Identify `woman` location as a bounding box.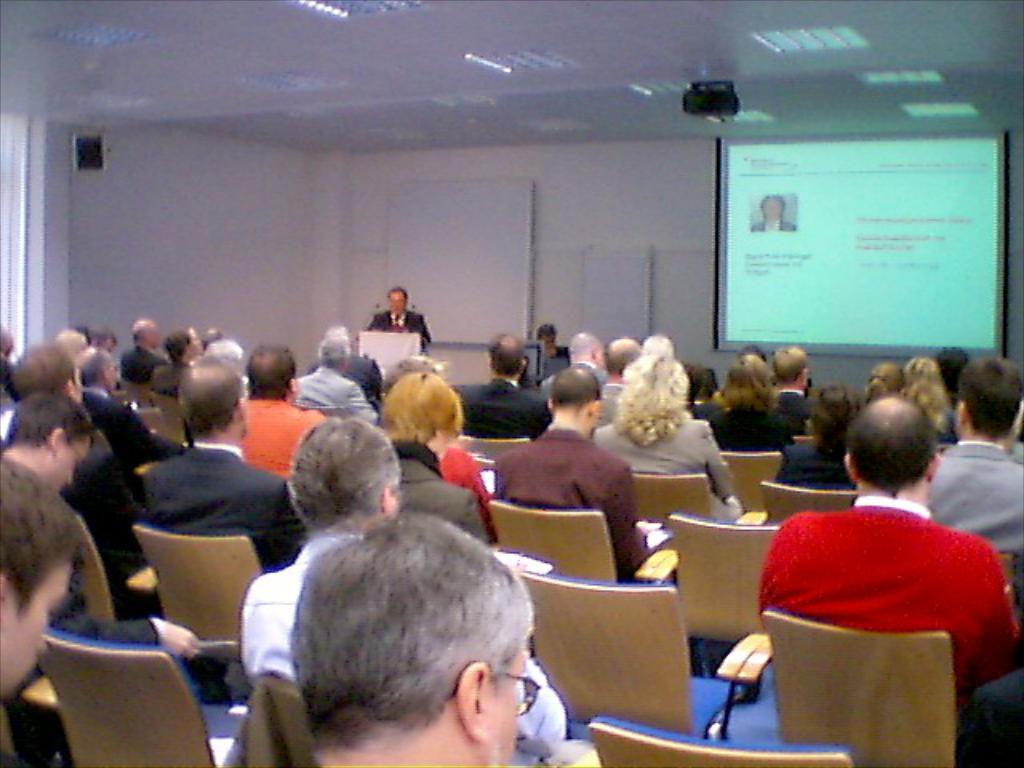
bbox=(776, 382, 870, 496).
